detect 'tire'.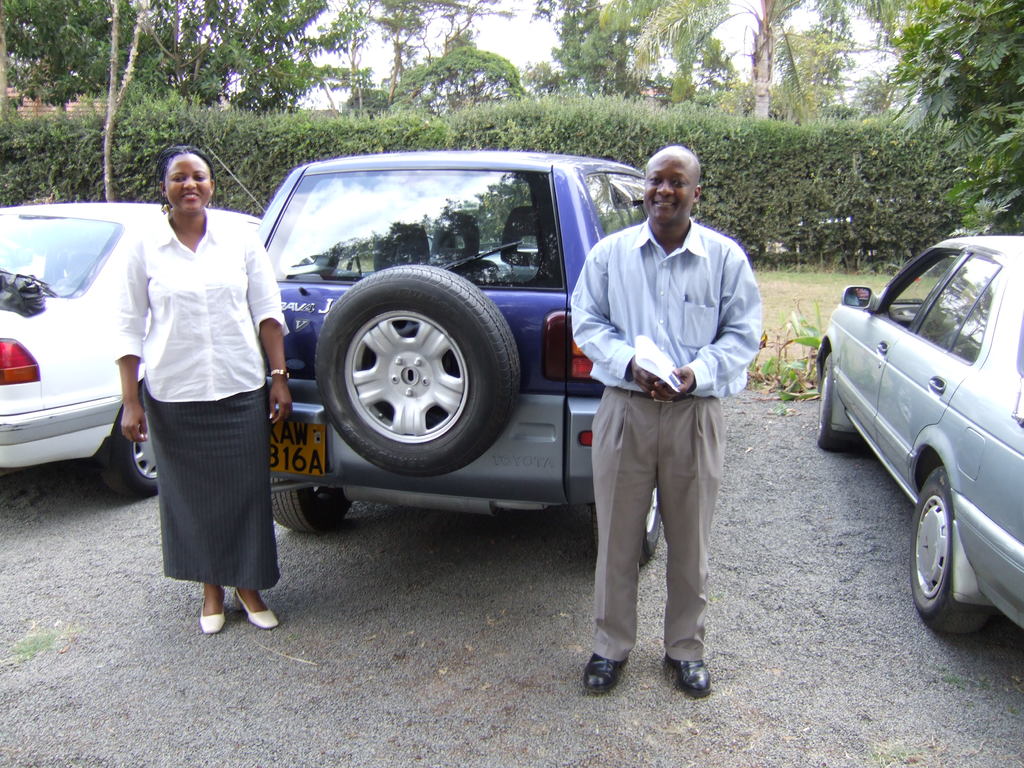
Detected at [left=908, top=463, right=992, bottom=639].
